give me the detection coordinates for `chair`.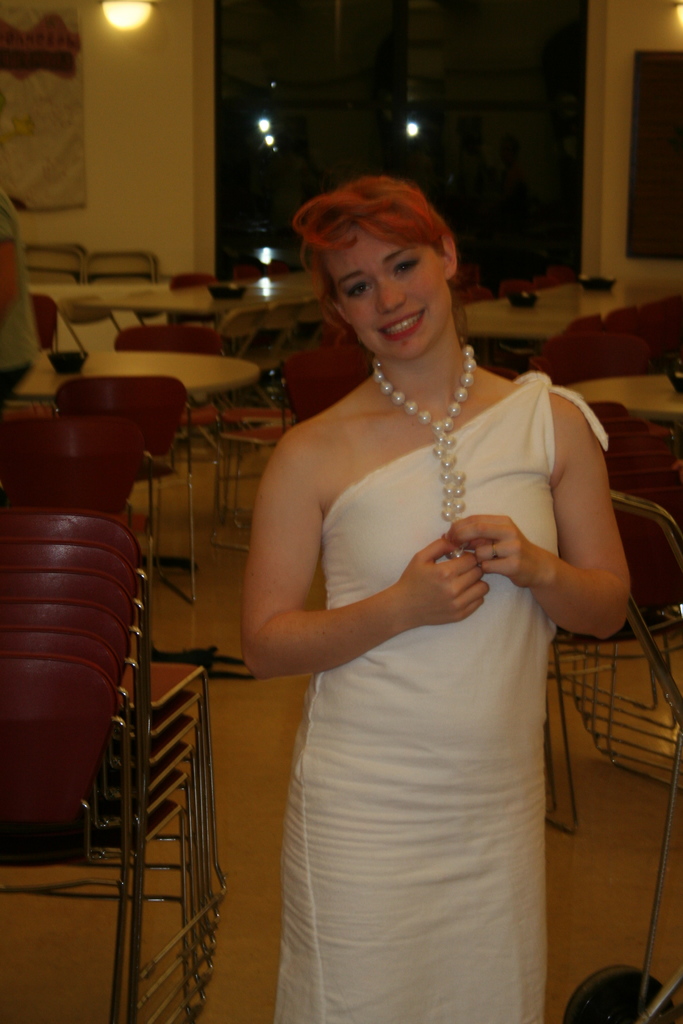
x1=495, y1=280, x2=527, y2=298.
